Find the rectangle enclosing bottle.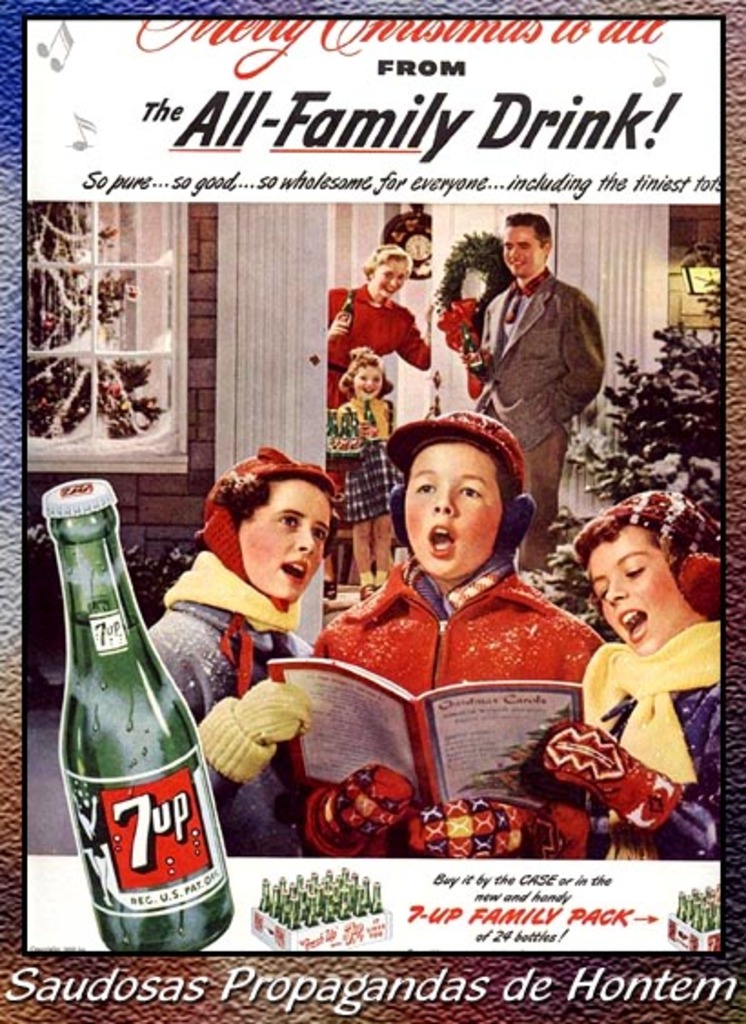
[338,289,358,335].
